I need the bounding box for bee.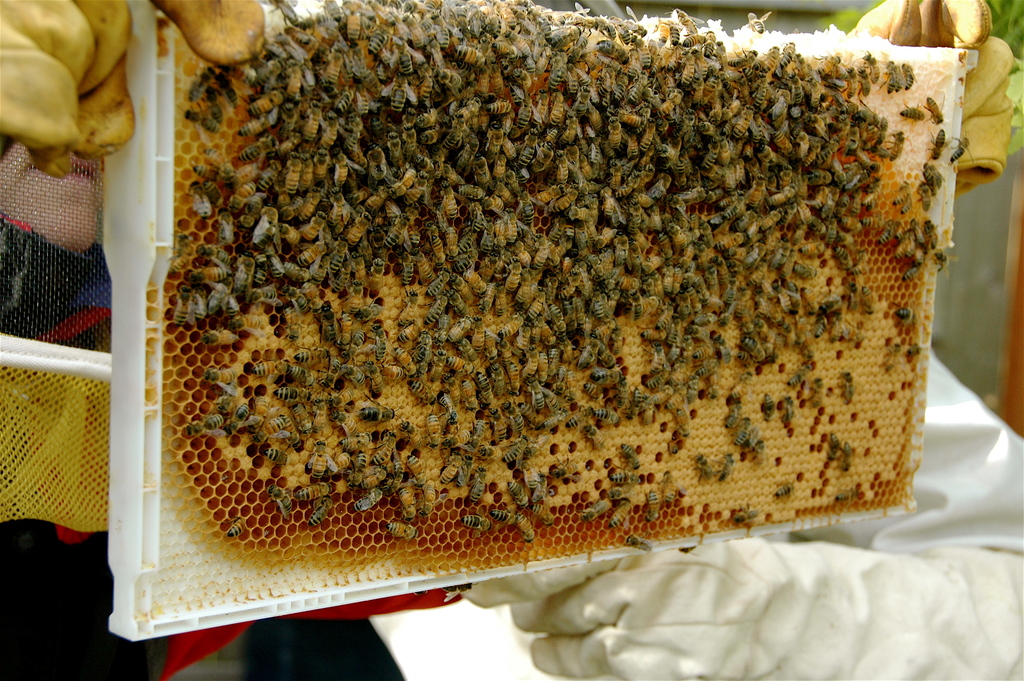
Here it is: 729, 501, 768, 530.
